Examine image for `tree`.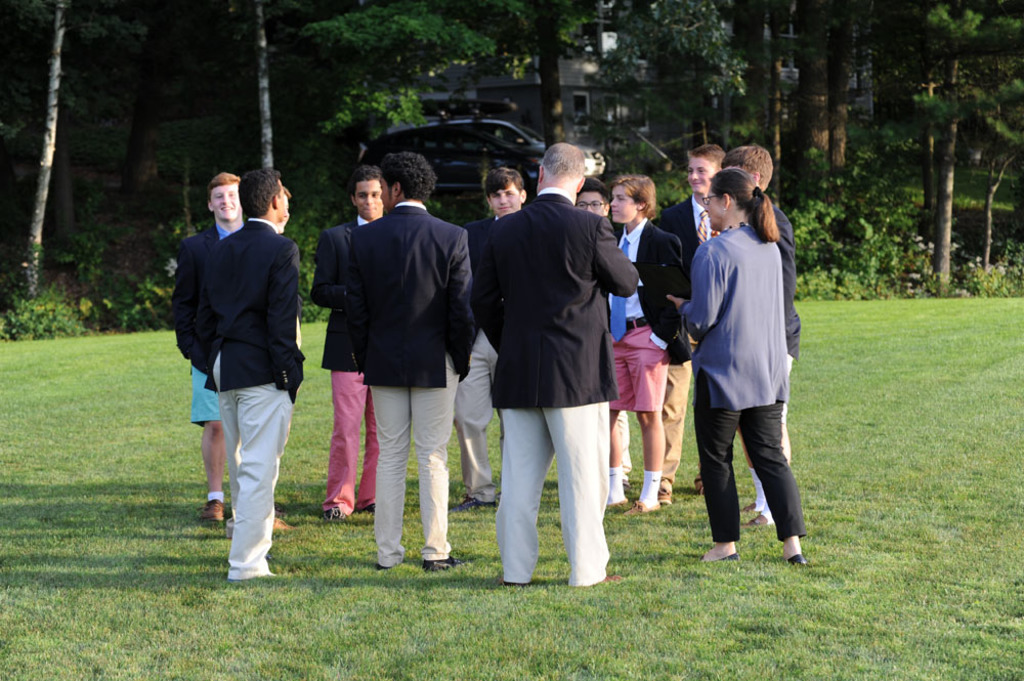
Examination result: 721,0,778,155.
